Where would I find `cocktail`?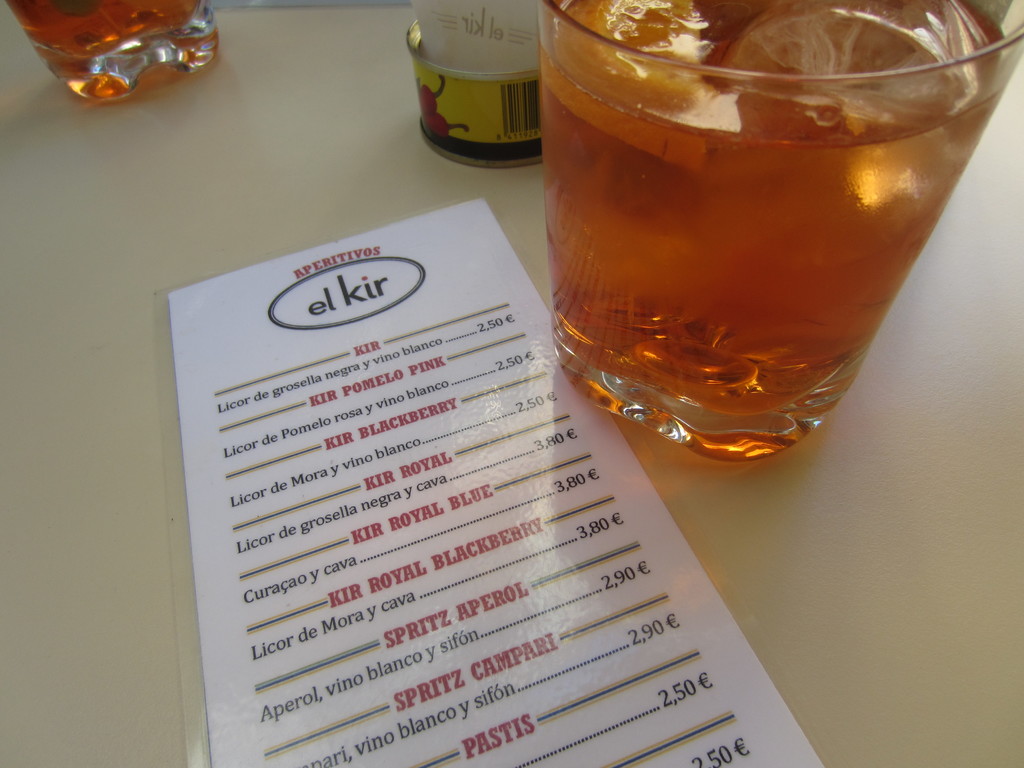
At x1=533, y1=0, x2=1021, y2=462.
